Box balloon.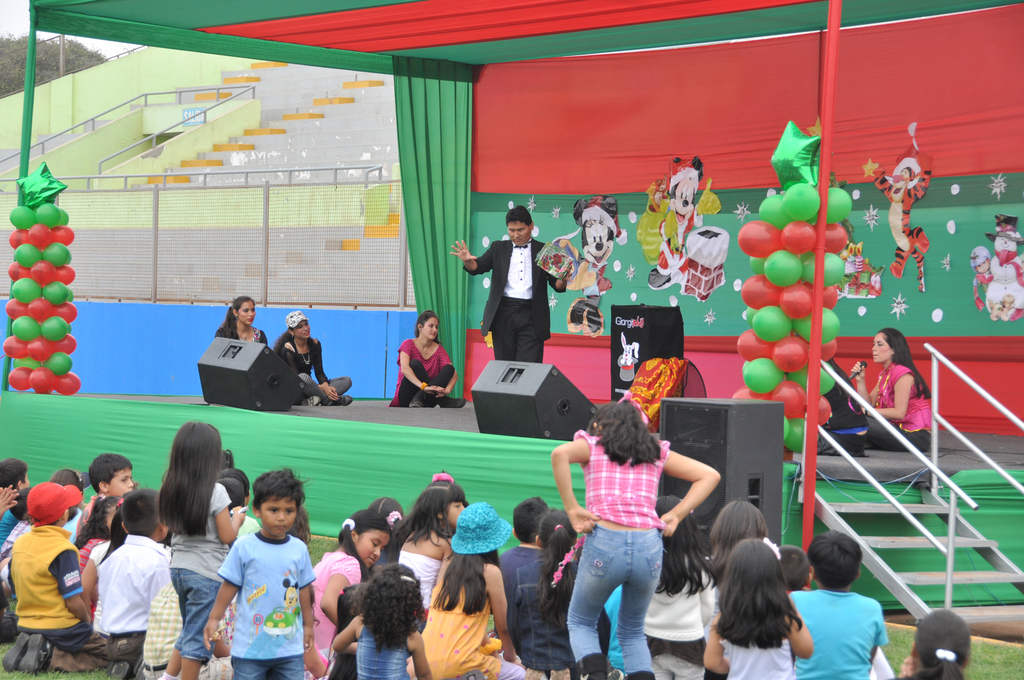
bbox=[736, 327, 772, 362].
